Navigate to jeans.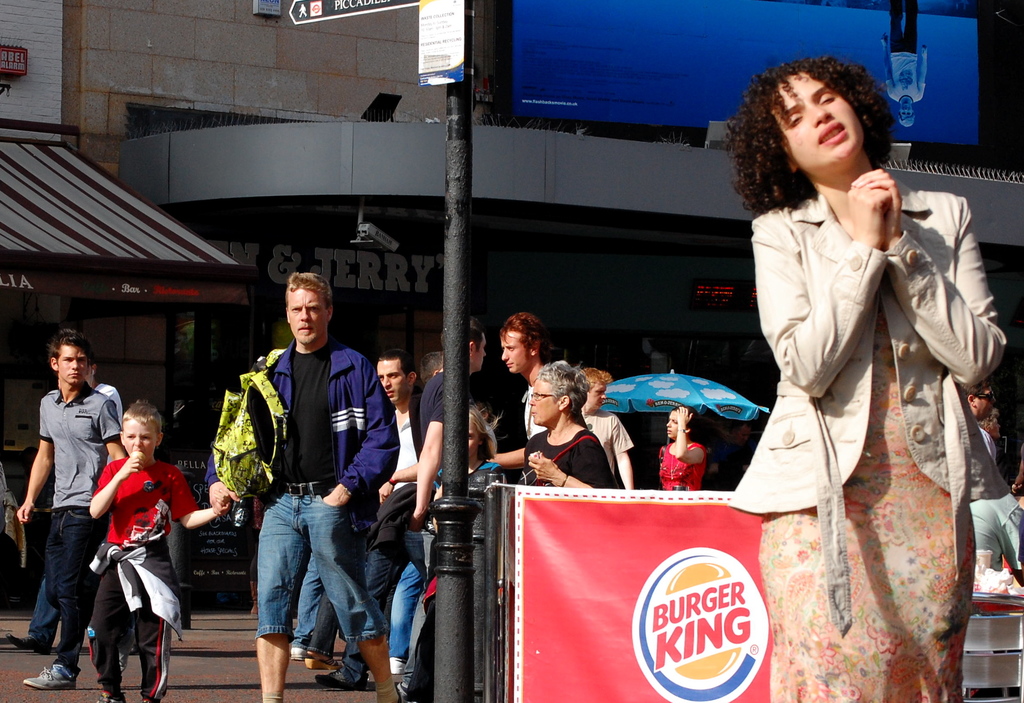
Navigation target: {"left": 340, "top": 552, "right": 400, "bottom": 679}.
